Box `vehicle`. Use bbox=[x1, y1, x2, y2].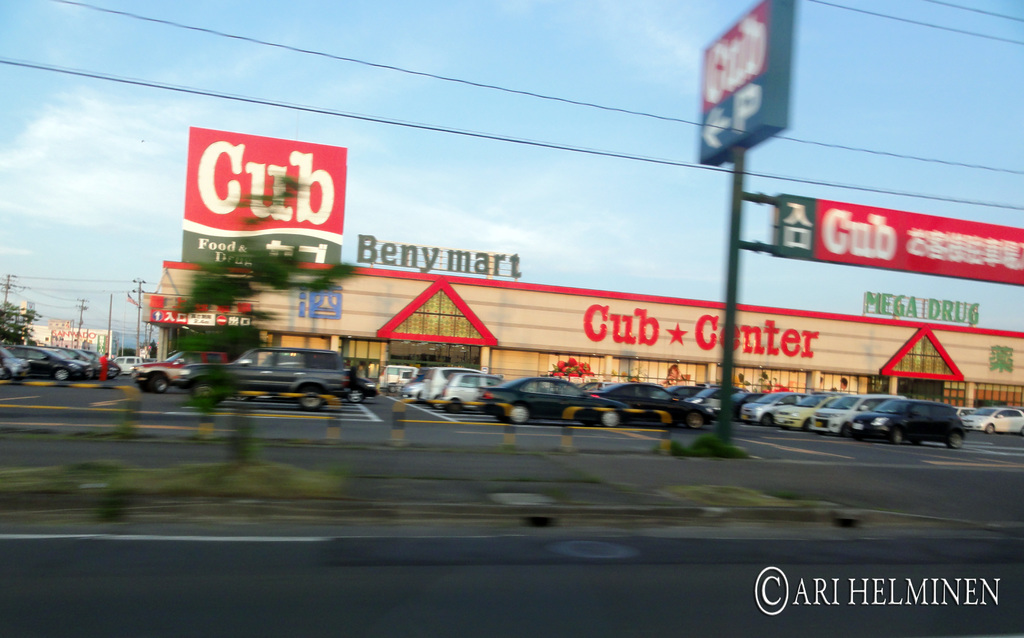
bbox=[485, 375, 631, 429].
